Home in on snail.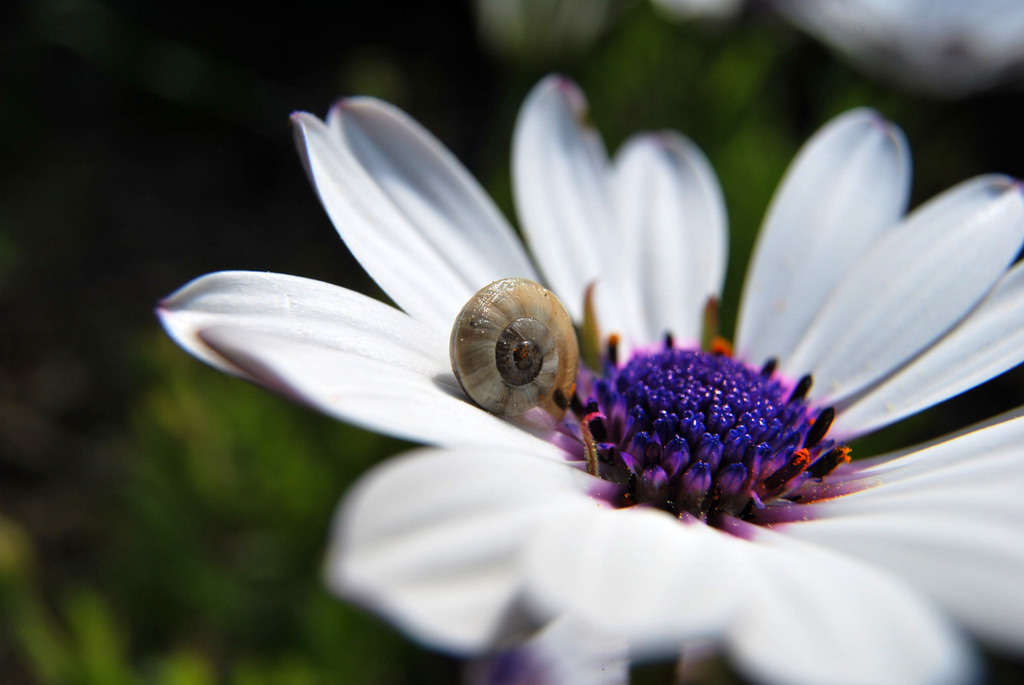
Homed in at [x1=442, y1=263, x2=578, y2=432].
